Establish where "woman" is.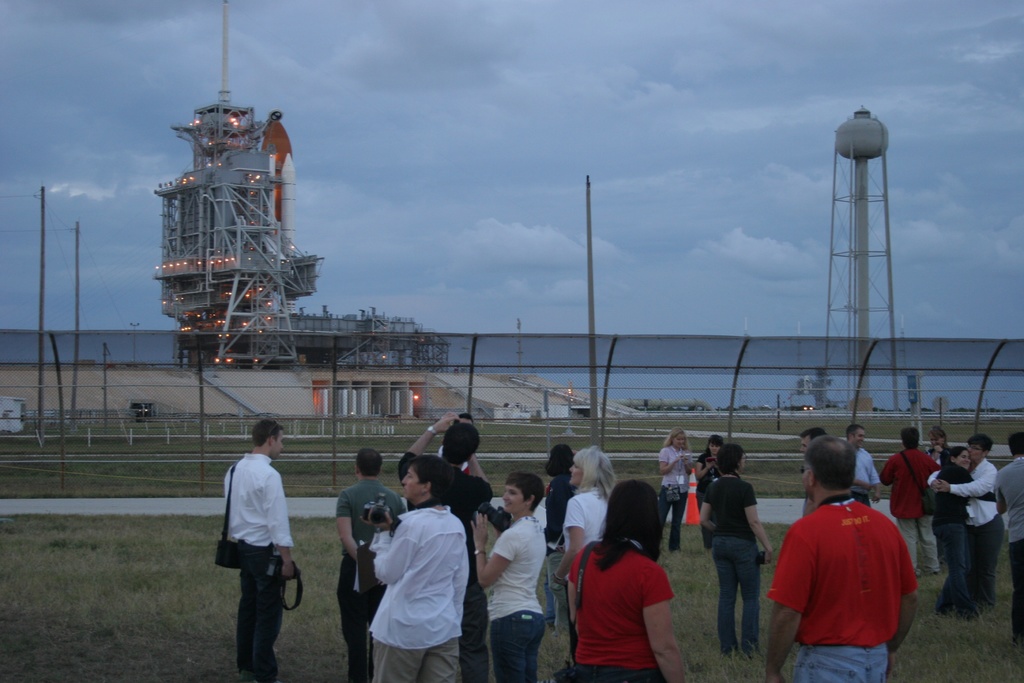
Established at [698, 432, 772, 653].
